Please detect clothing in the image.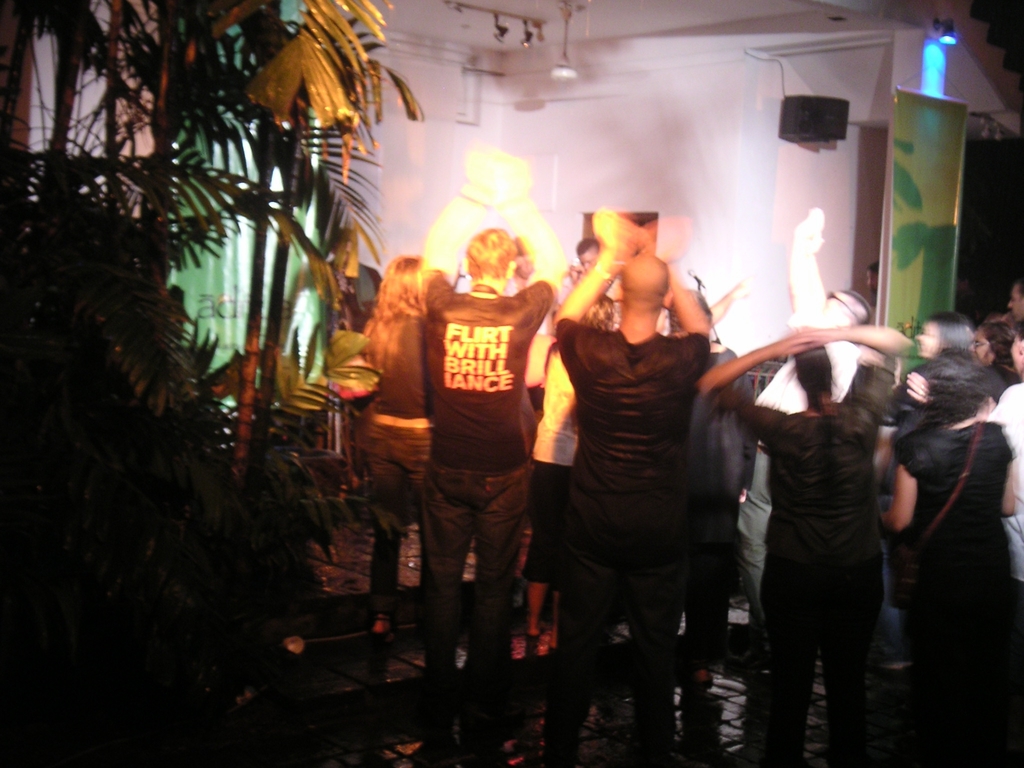
413/271/549/762.
